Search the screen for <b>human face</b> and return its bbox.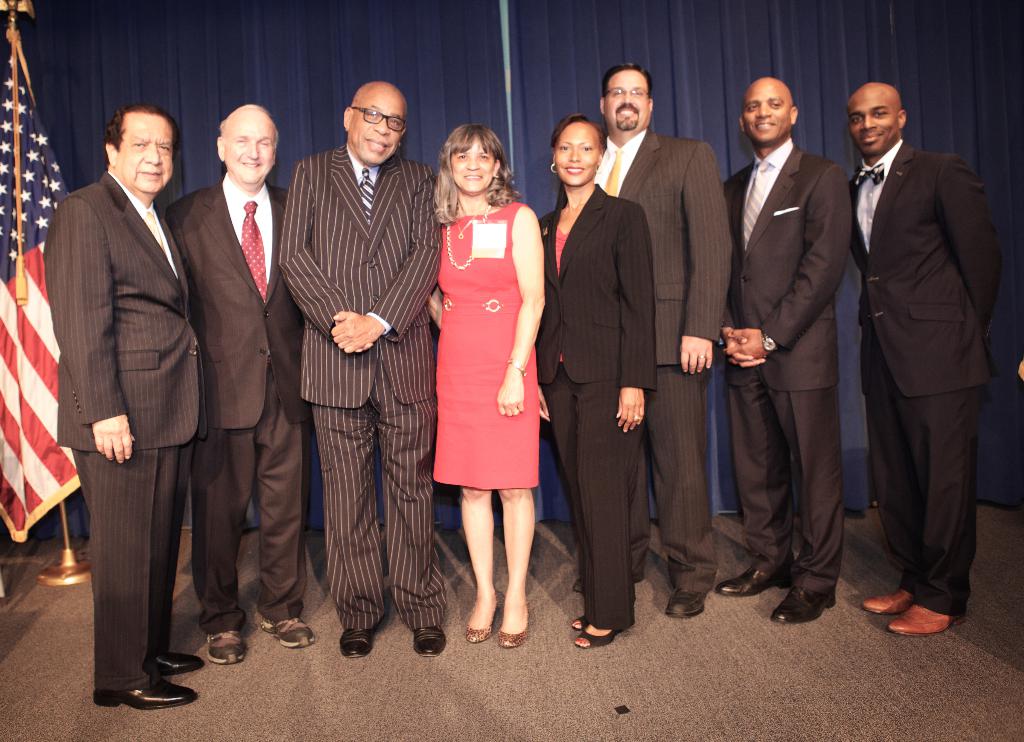
Found: box=[223, 115, 277, 182].
